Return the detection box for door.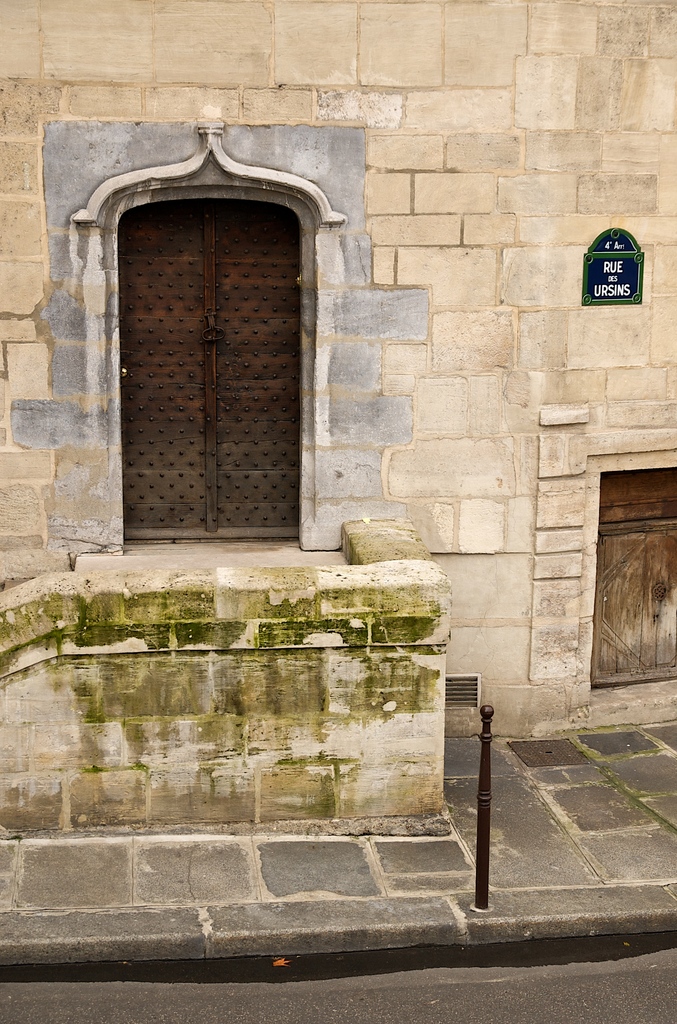
Rect(120, 200, 300, 541).
